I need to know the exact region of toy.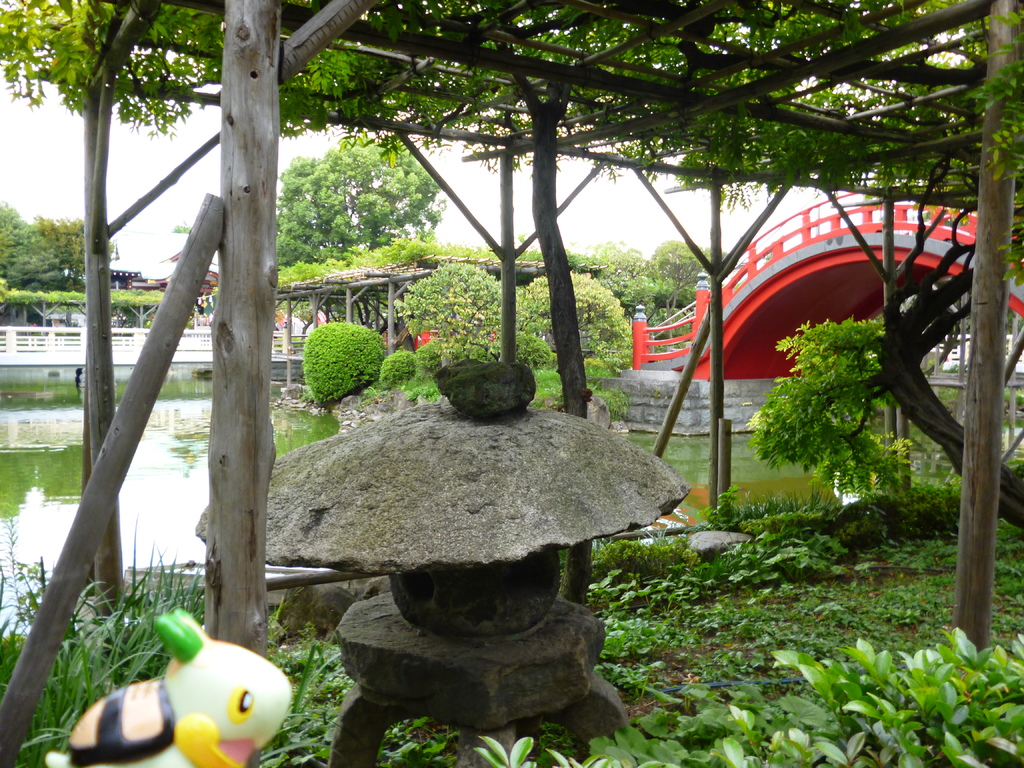
Region: 93,640,294,767.
